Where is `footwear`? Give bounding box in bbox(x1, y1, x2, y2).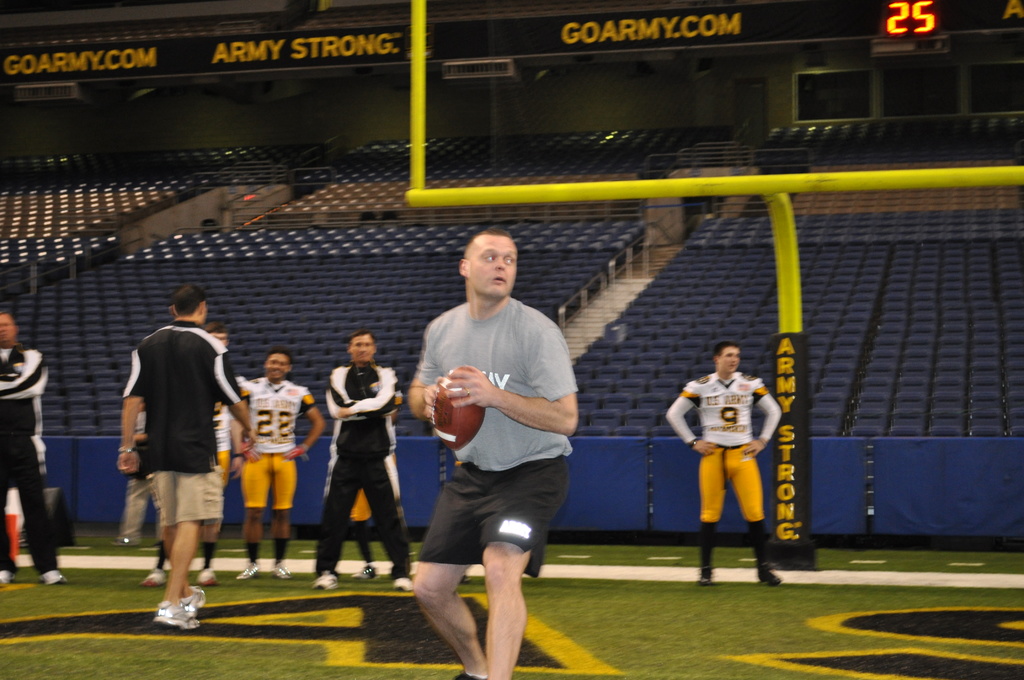
bbox(445, 668, 488, 679).
